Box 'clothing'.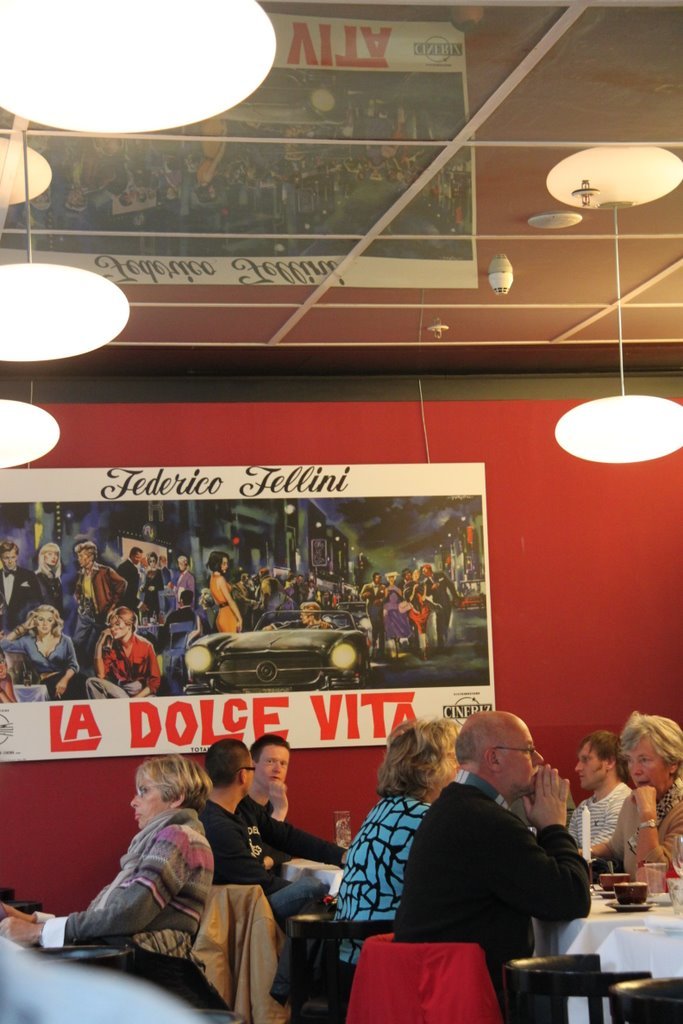
(x1=117, y1=561, x2=142, y2=618).
